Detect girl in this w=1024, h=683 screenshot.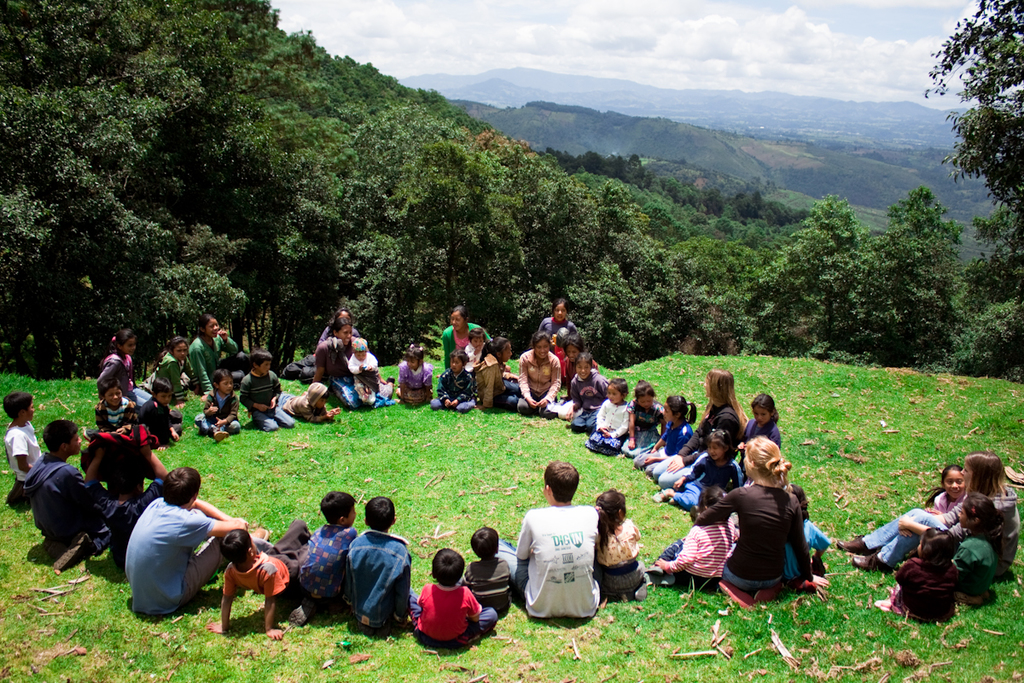
Detection: 739 394 782 476.
